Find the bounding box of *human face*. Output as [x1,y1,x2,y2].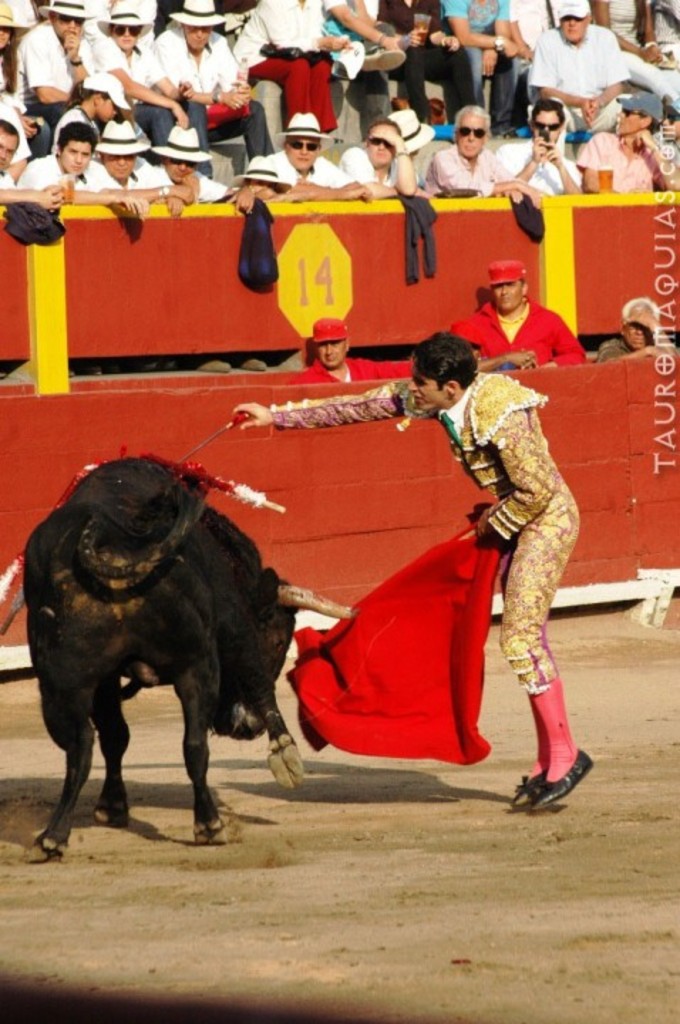
[270,135,317,172].
